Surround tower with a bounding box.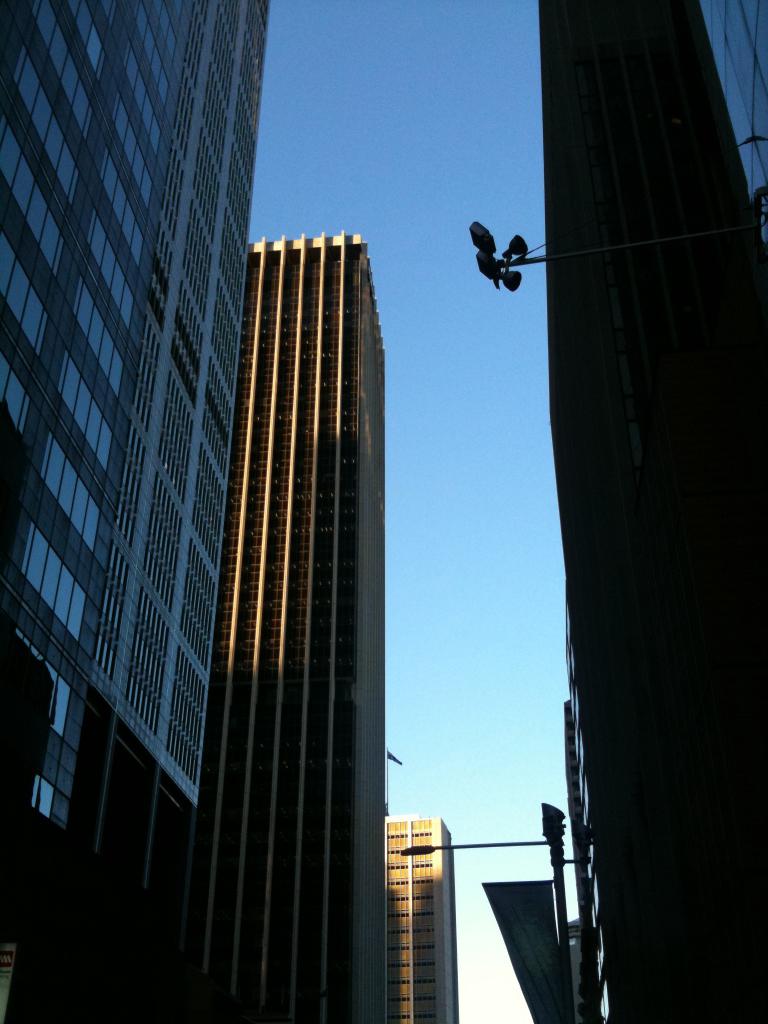
x1=0 y1=0 x2=273 y2=1022.
